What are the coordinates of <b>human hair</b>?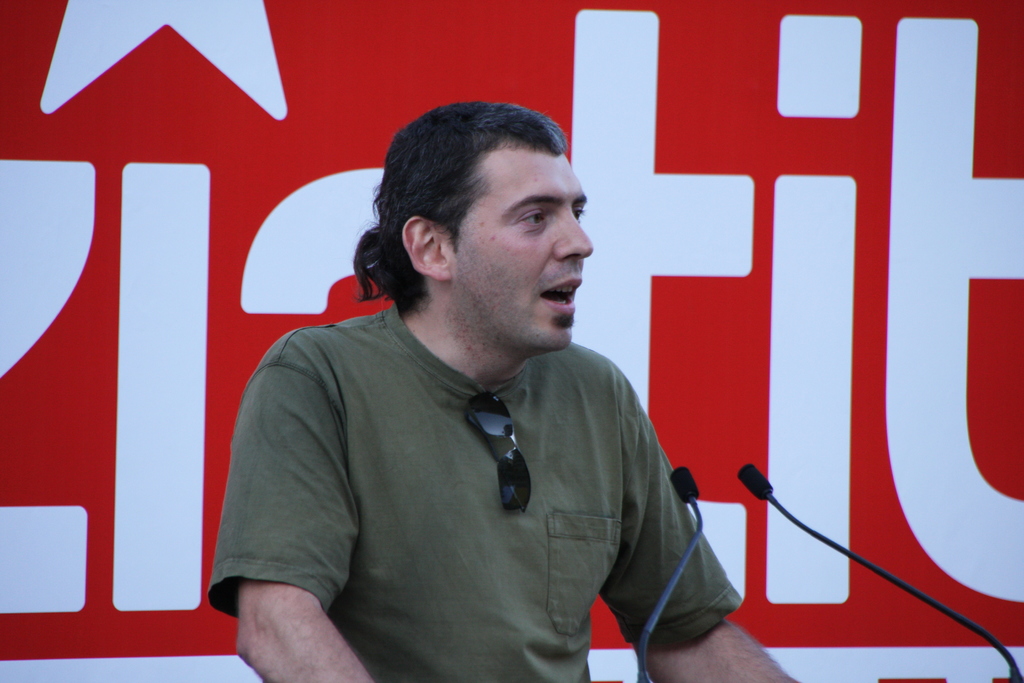
bbox(369, 99, 592, 322).
